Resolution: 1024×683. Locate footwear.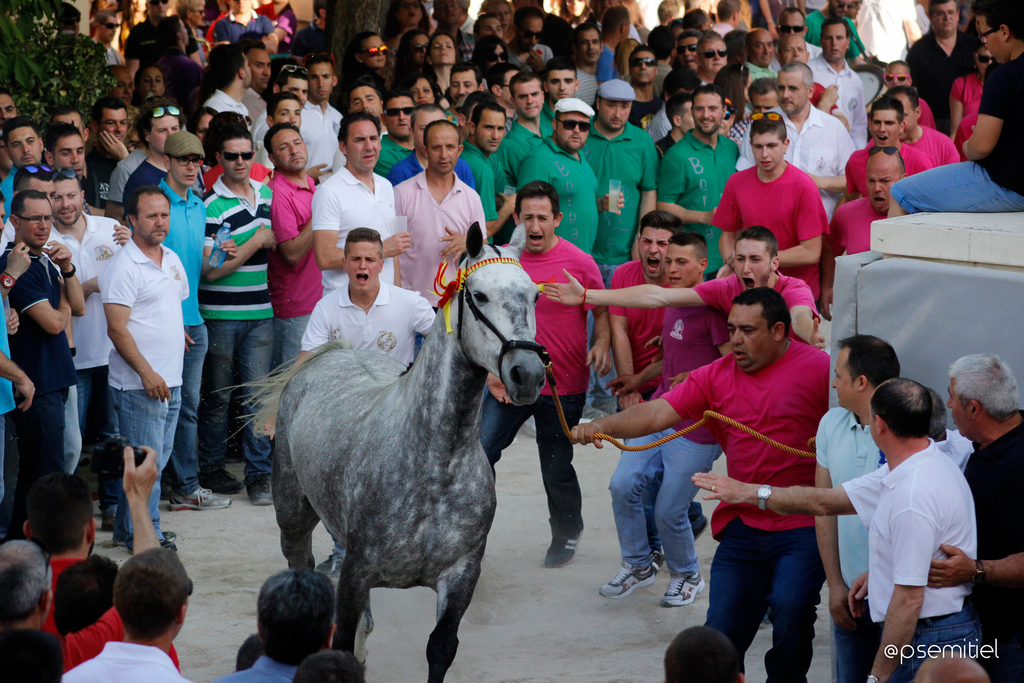
<bbox>657, 574, 707, 607</bbox>.
